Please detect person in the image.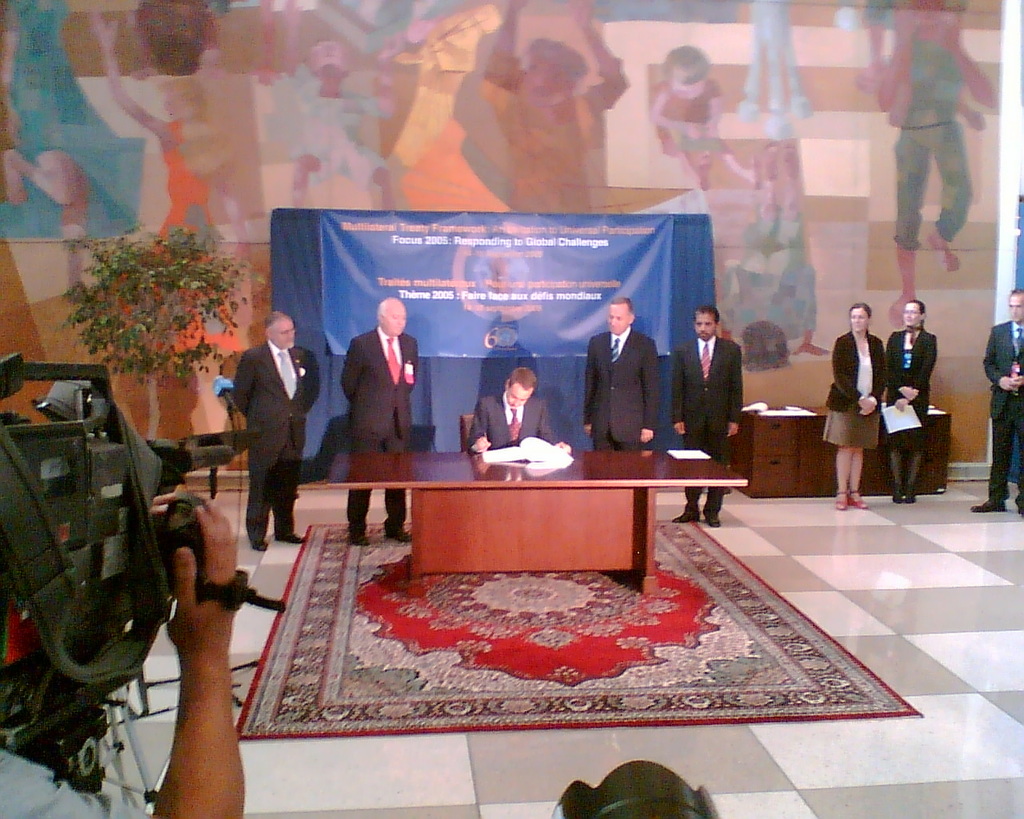
l=221, t=308, r=316, b=551.
